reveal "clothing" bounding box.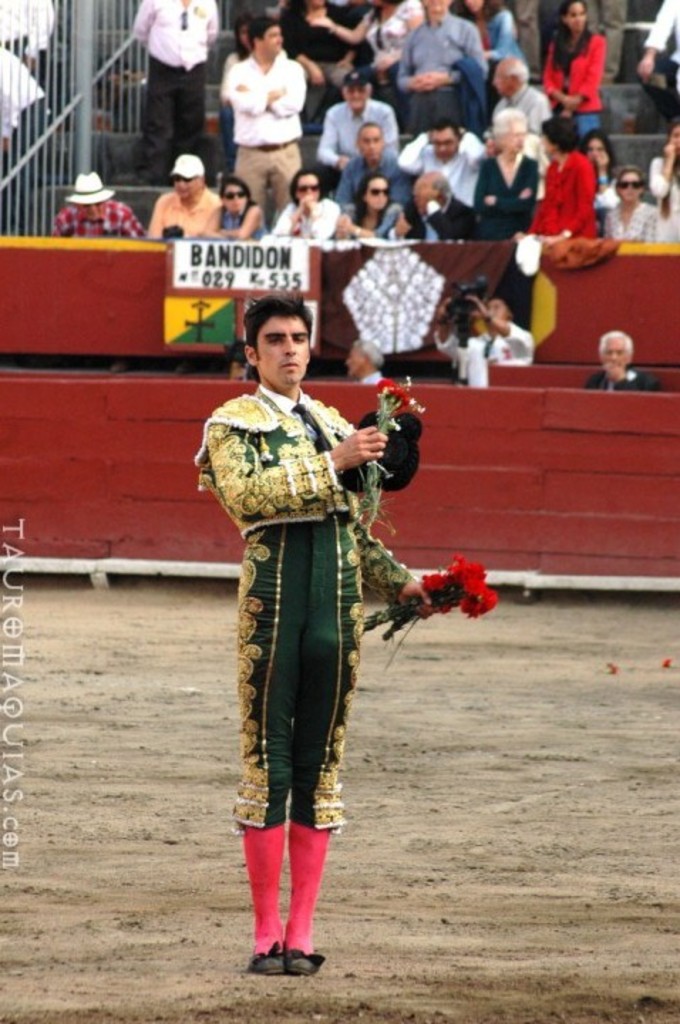
Revealed: left=643, top=0, right=679, bottom=84.
